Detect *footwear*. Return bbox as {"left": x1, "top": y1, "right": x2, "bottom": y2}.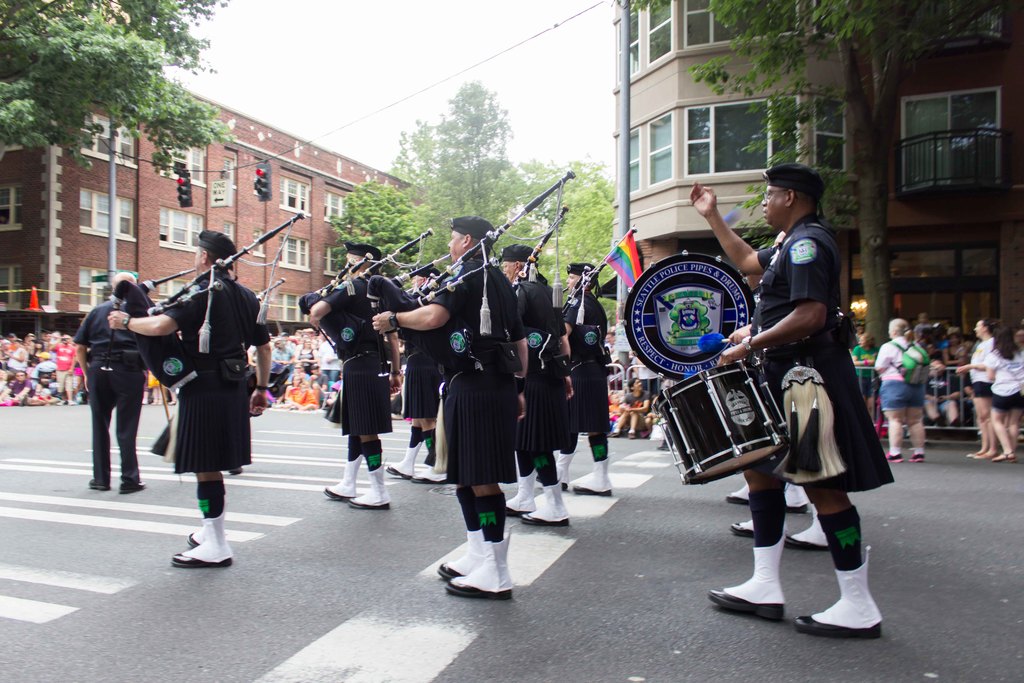
{"left": 785, "top": 482, "right": 808, "bottom": 516}.
